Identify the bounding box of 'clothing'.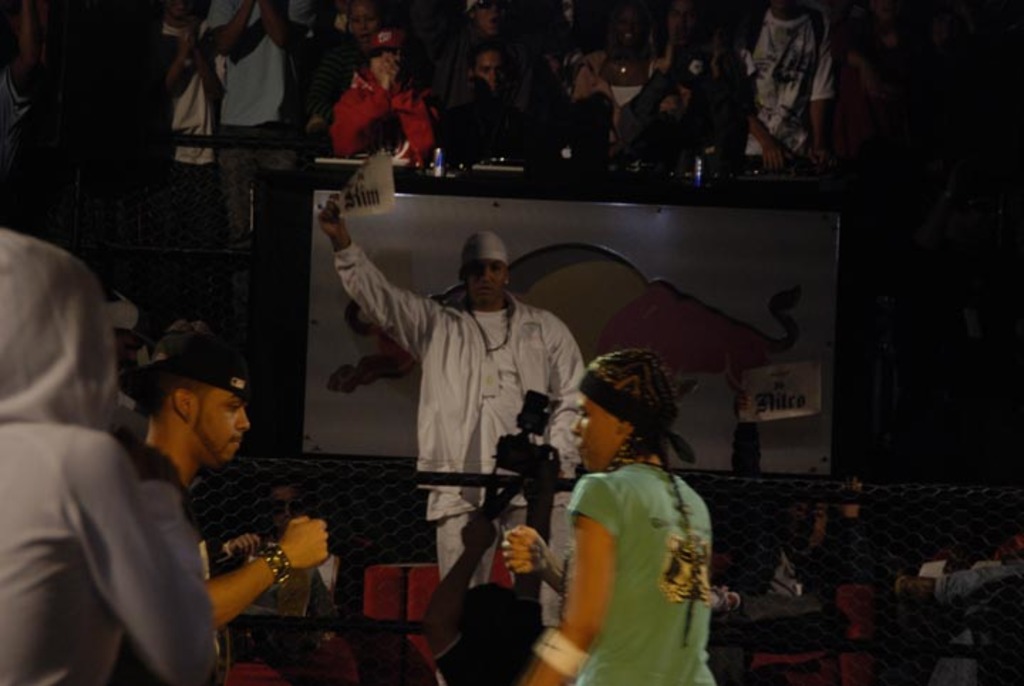
(0,242,229,685).
